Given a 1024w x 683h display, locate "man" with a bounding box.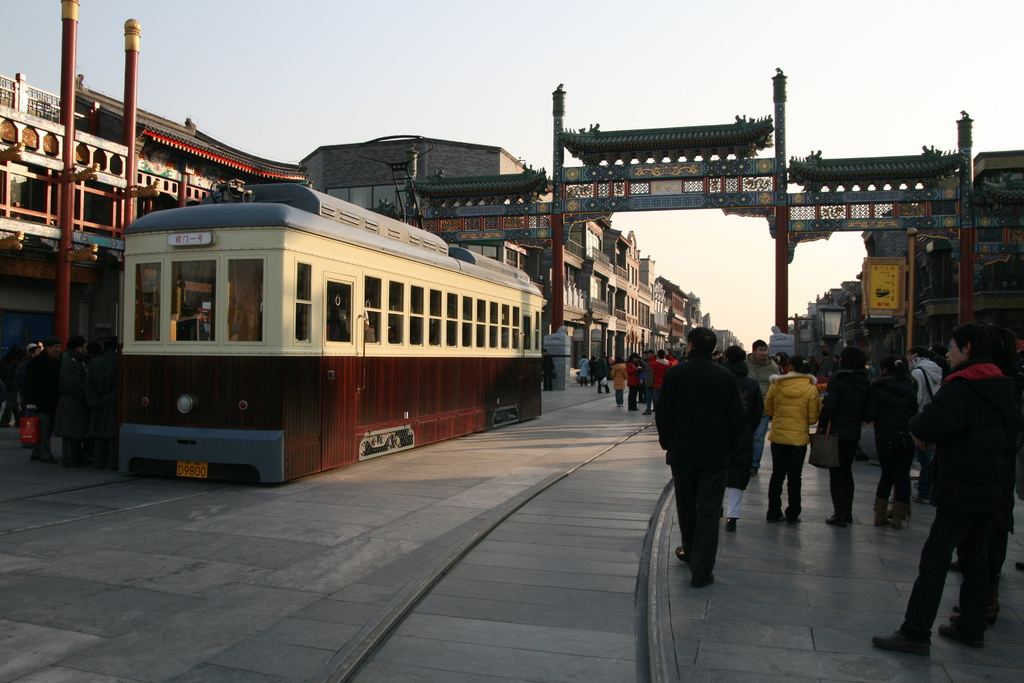
Located: [left=542, top=349, right=559, bottom=391].
